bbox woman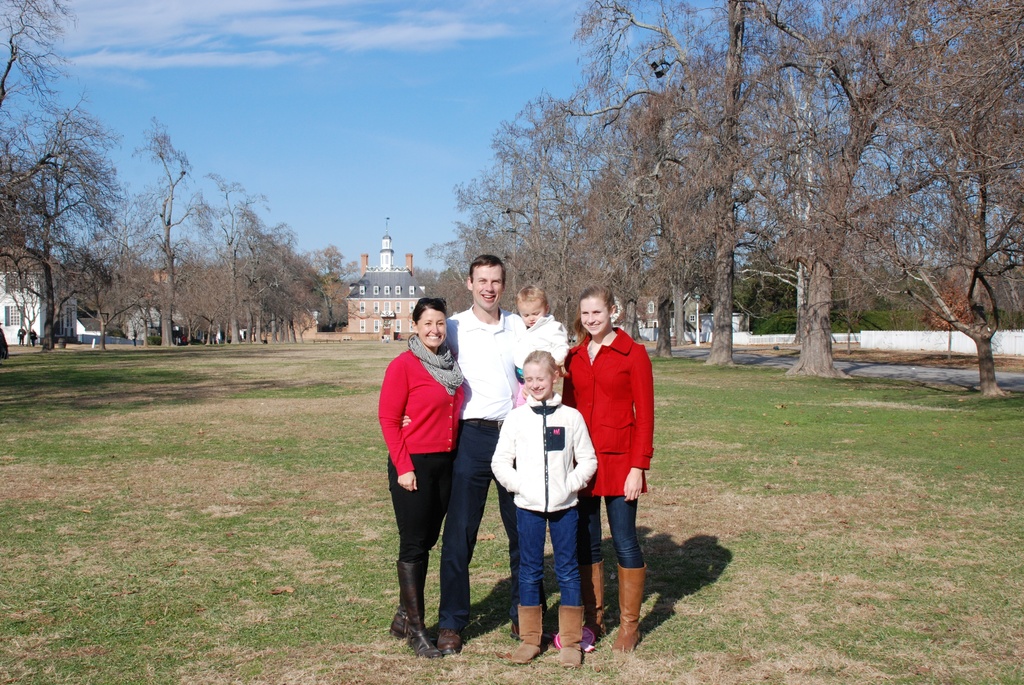
BBox(558, 281, 655, 654)
